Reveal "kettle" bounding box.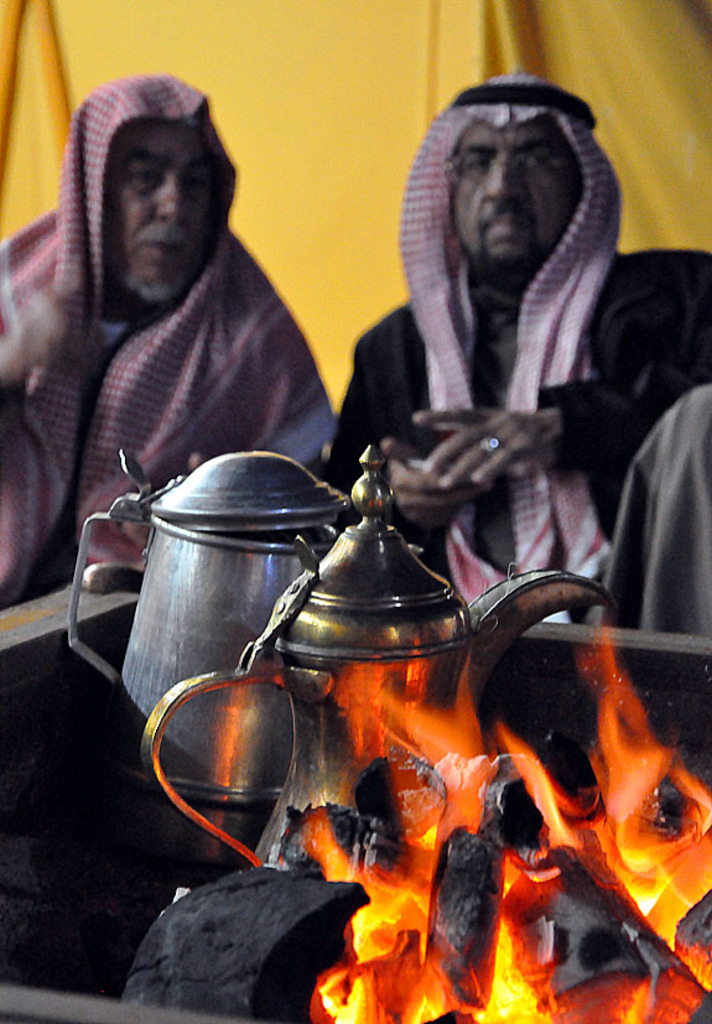
Revealed: [x1=229, y1=433, x2=614, y2=873].
